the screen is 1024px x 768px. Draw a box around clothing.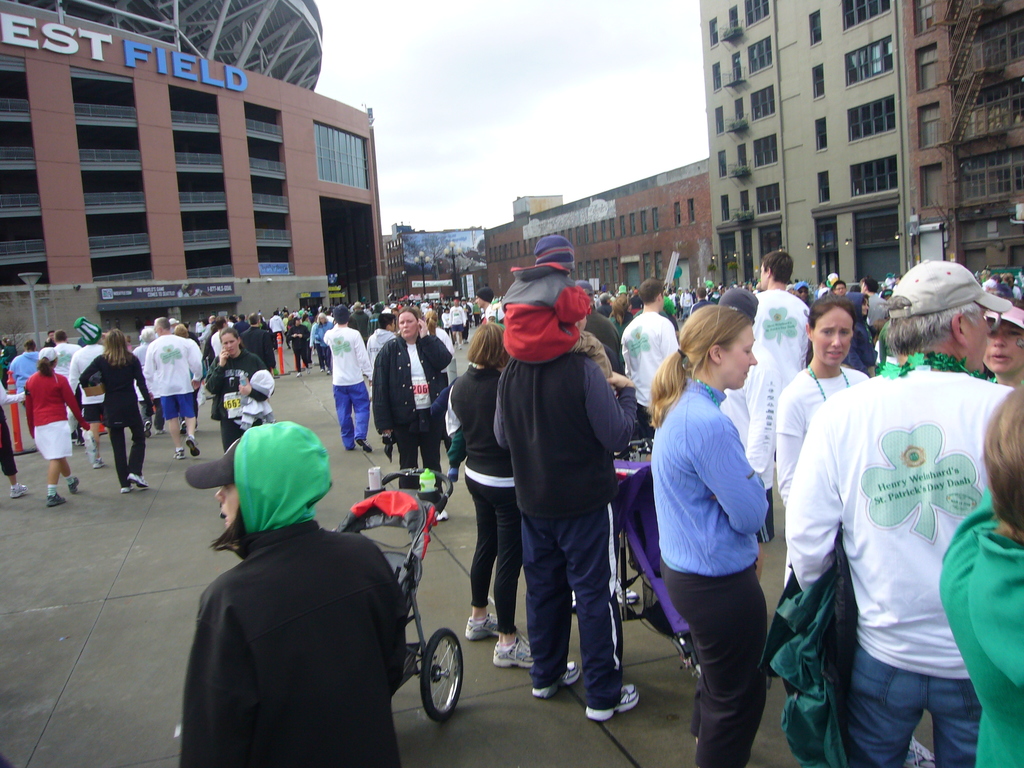
<region>485, 298, 502, 326</region>.
